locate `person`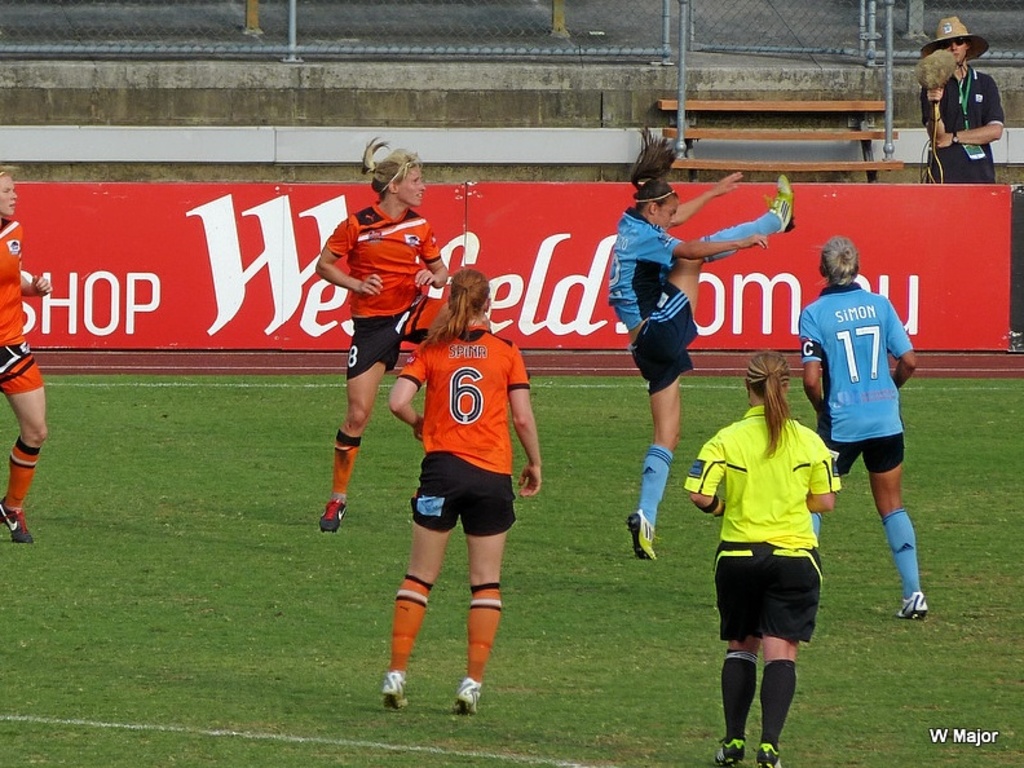
{"left": 381, "top": 269, "right": 542, "bottom": 711}
